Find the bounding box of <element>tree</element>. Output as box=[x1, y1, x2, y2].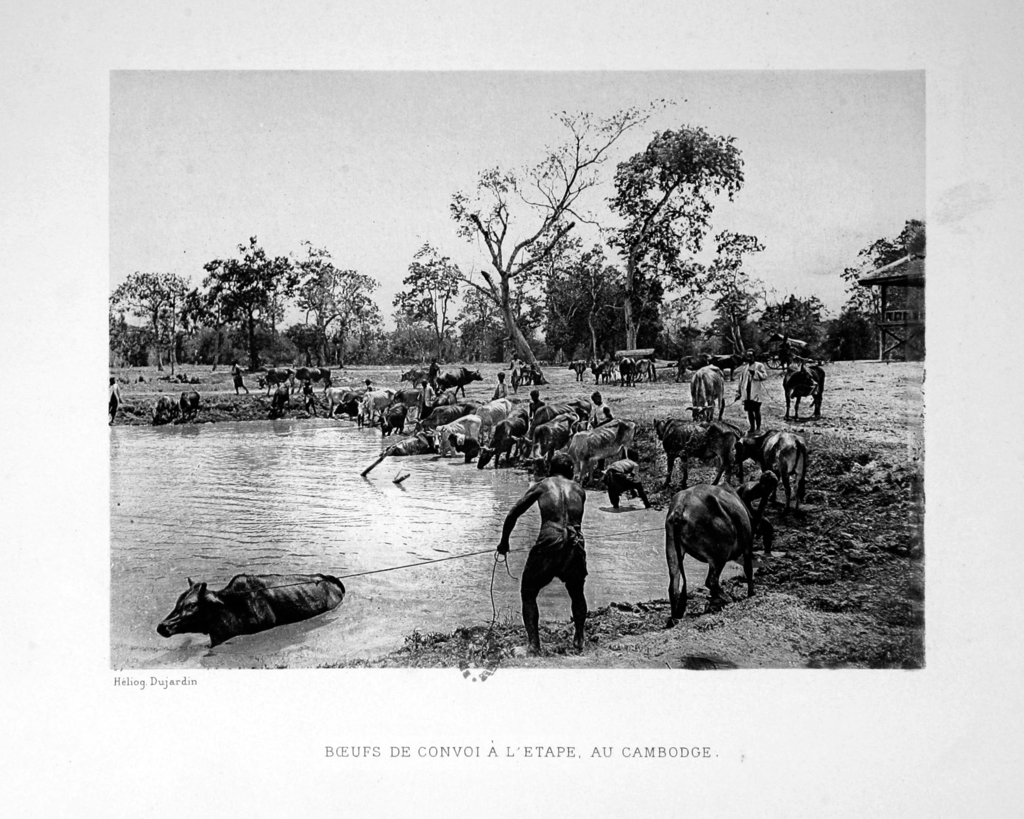
box=[753, 289, 826, 367].
